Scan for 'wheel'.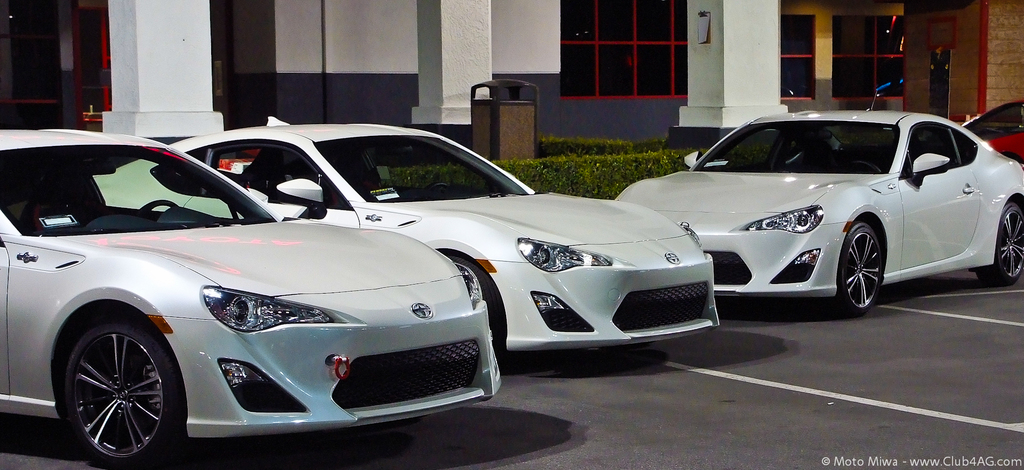
Scan result: pyautogui.locateOnScreen(426, 182, 450, 191).
